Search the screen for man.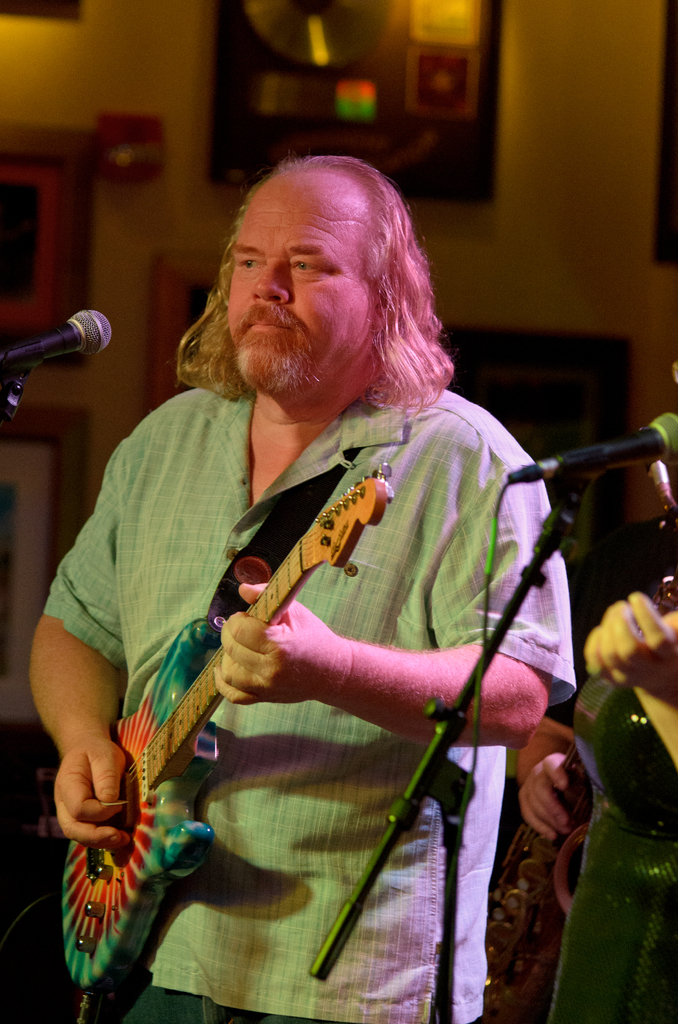
Found at 498,339,677,1023.
